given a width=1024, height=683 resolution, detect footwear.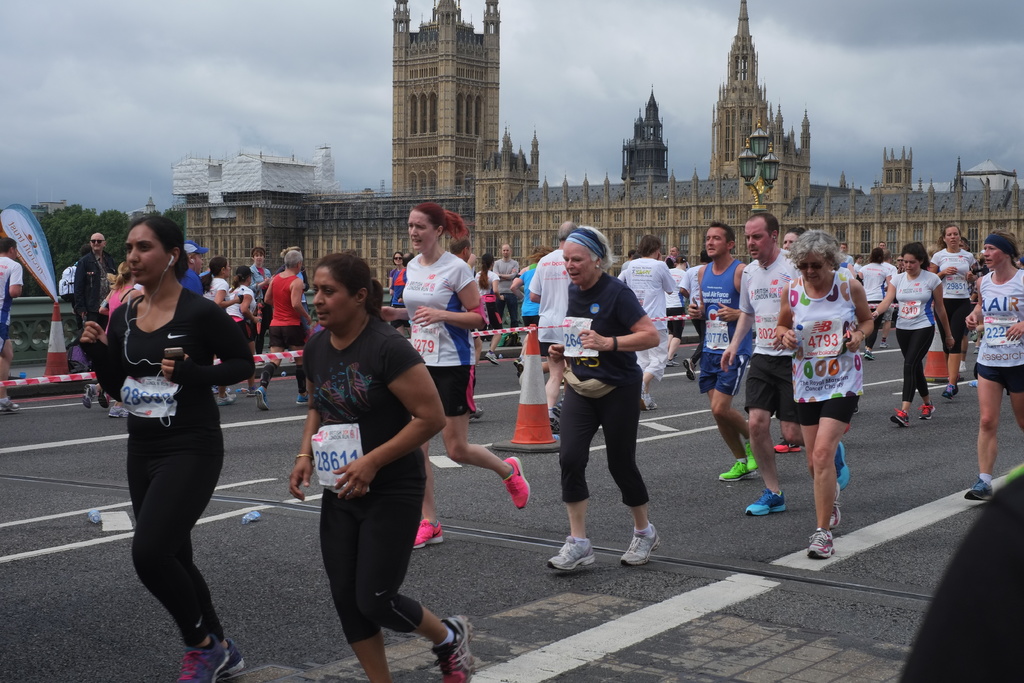
[513,355,525,378].
